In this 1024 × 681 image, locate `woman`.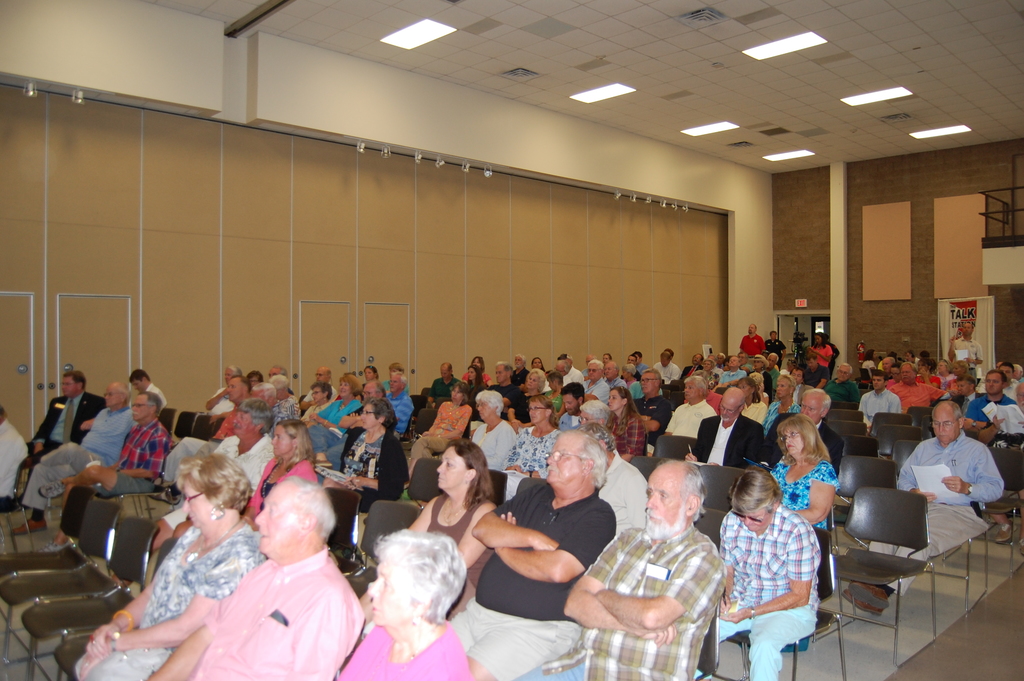
Bounding box: [left=529, top=354, right=547, bottom=374].
